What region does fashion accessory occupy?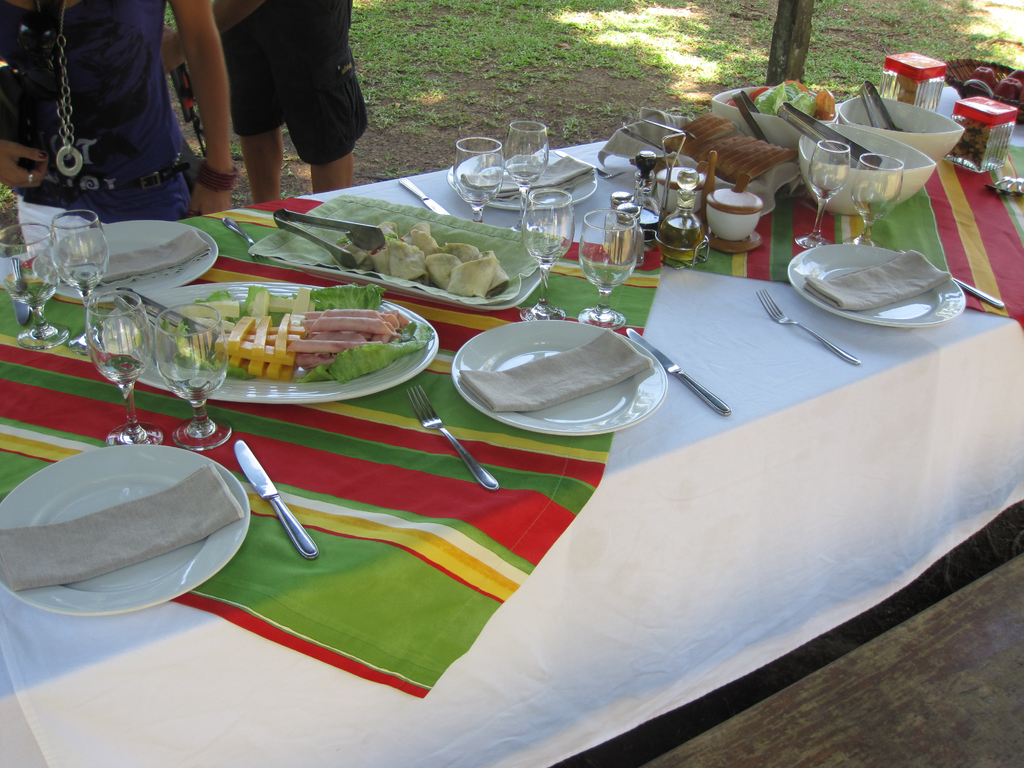
l=26, t=166, r=30, b=191.
